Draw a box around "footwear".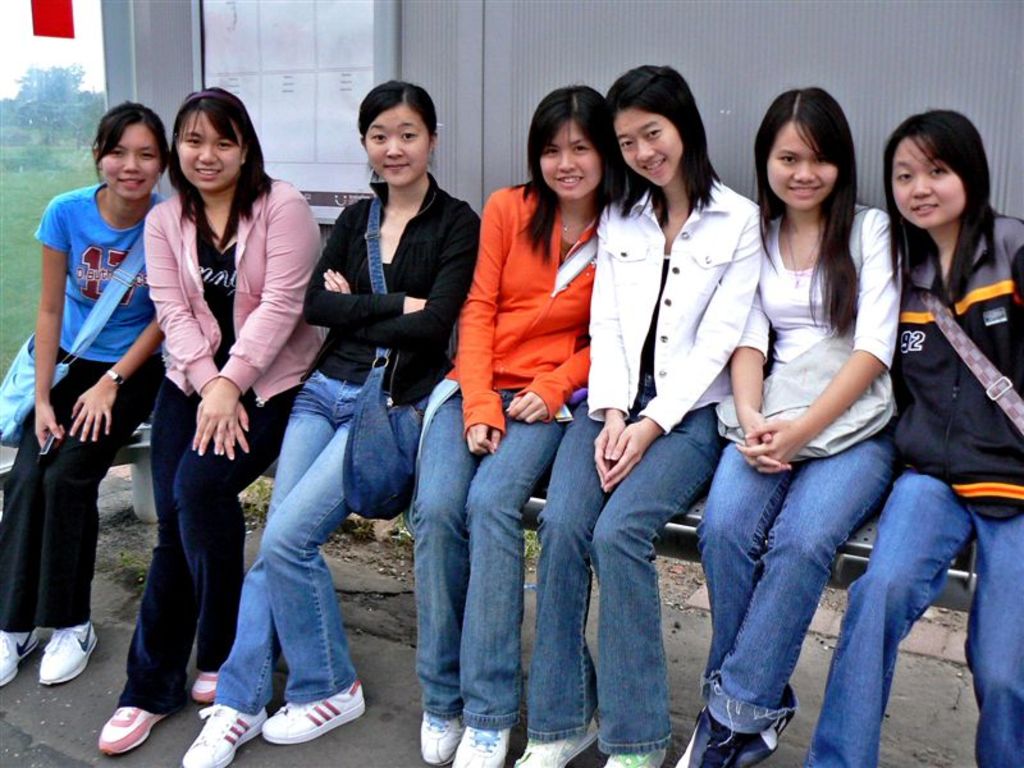
0/630/45/682.
